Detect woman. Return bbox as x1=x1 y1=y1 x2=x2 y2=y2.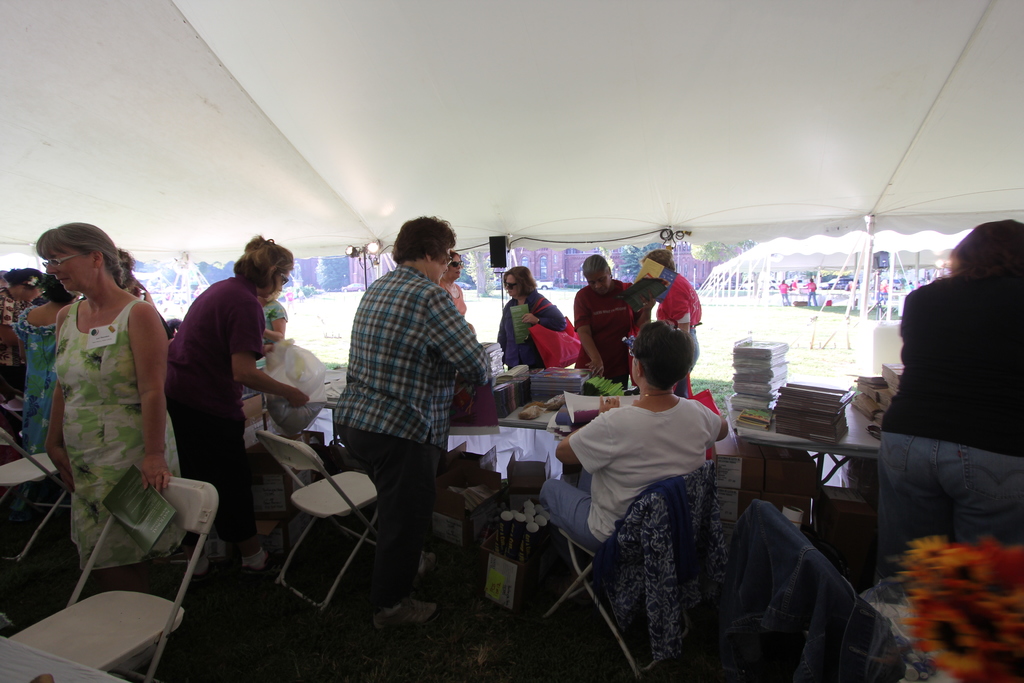
x1=440 y1=244 x2=473 y2=325.
